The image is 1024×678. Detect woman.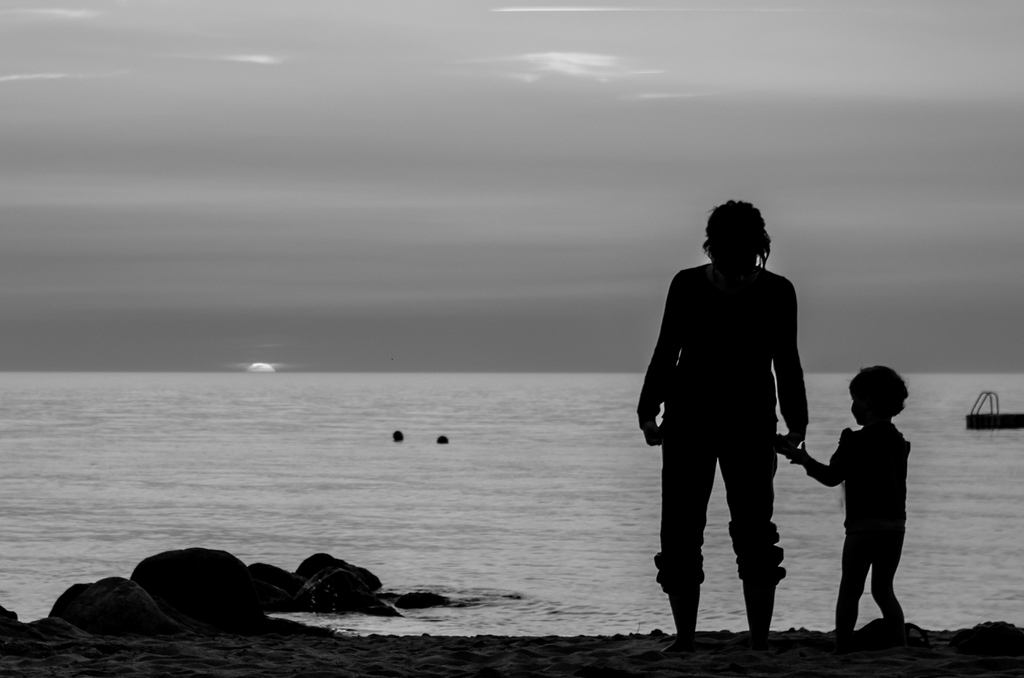
Detection: locate(639, 197, 809, 631).
